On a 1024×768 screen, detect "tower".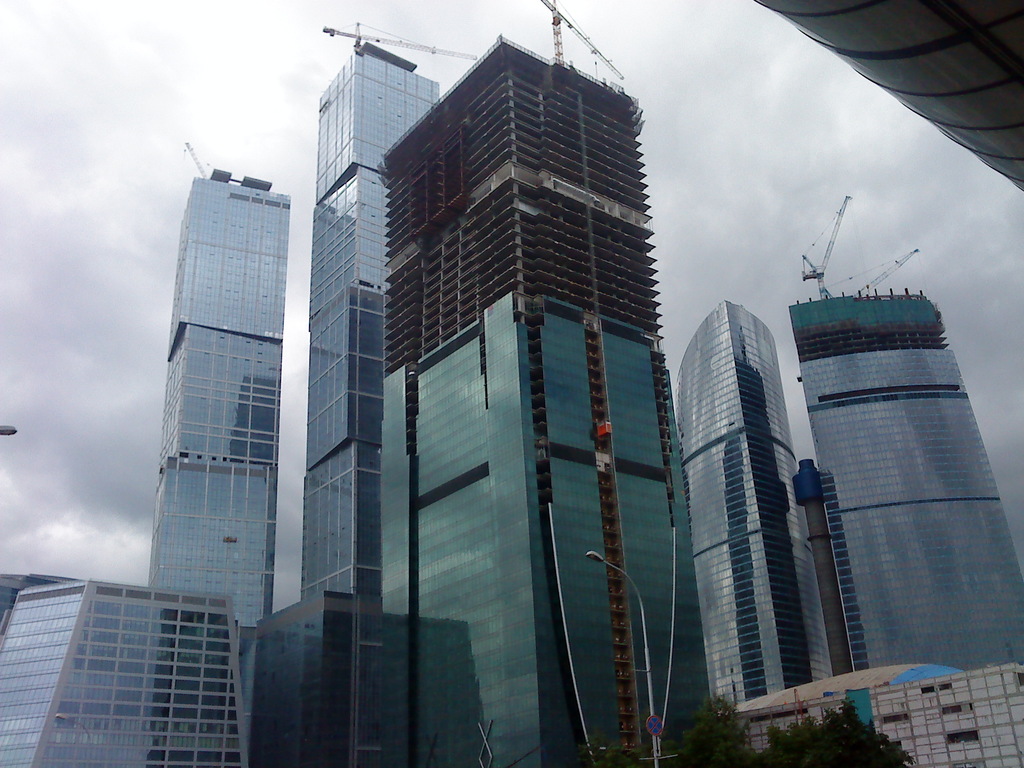
[left=314, top=22, right=483, bottom=767].
